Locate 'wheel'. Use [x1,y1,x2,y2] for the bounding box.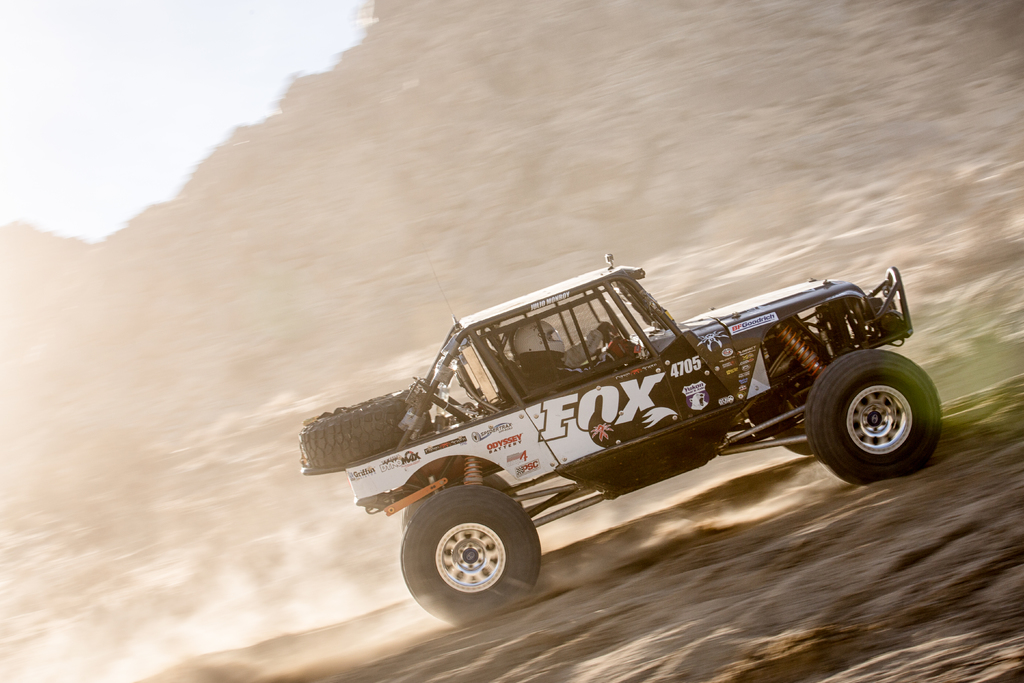
[401,486,543,629].
